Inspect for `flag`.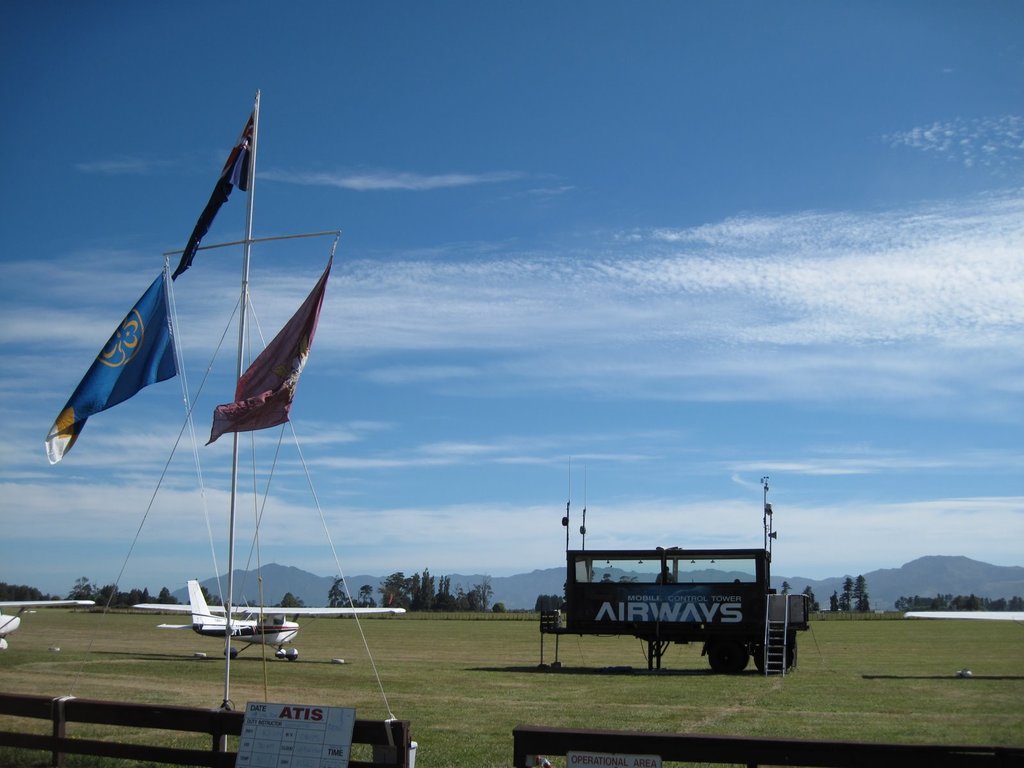
Inspection: bbox=[53, 233, 178, 484].
